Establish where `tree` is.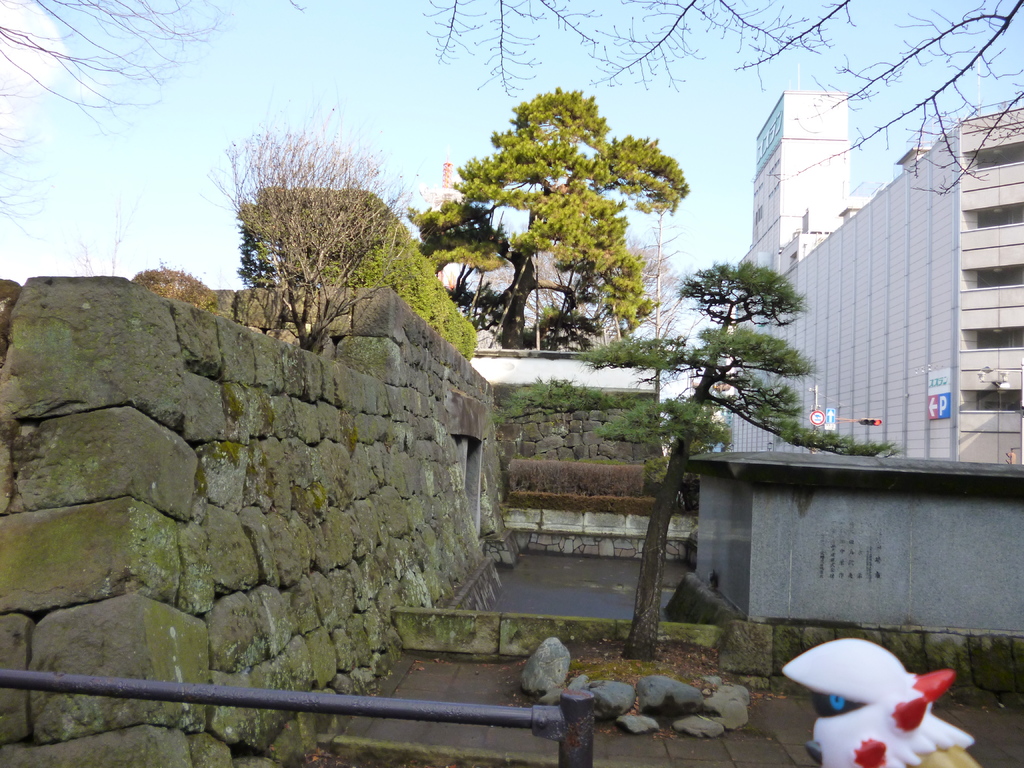
Established at 420:73:706:378.
